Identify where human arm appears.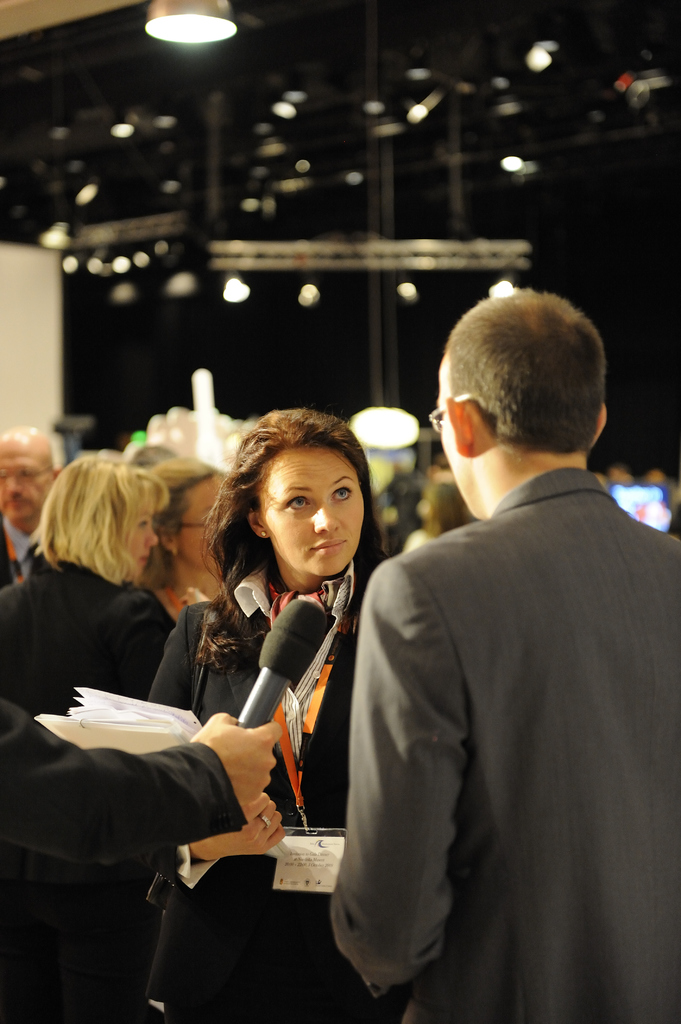
Appears at (0, 690, 282, 868).
